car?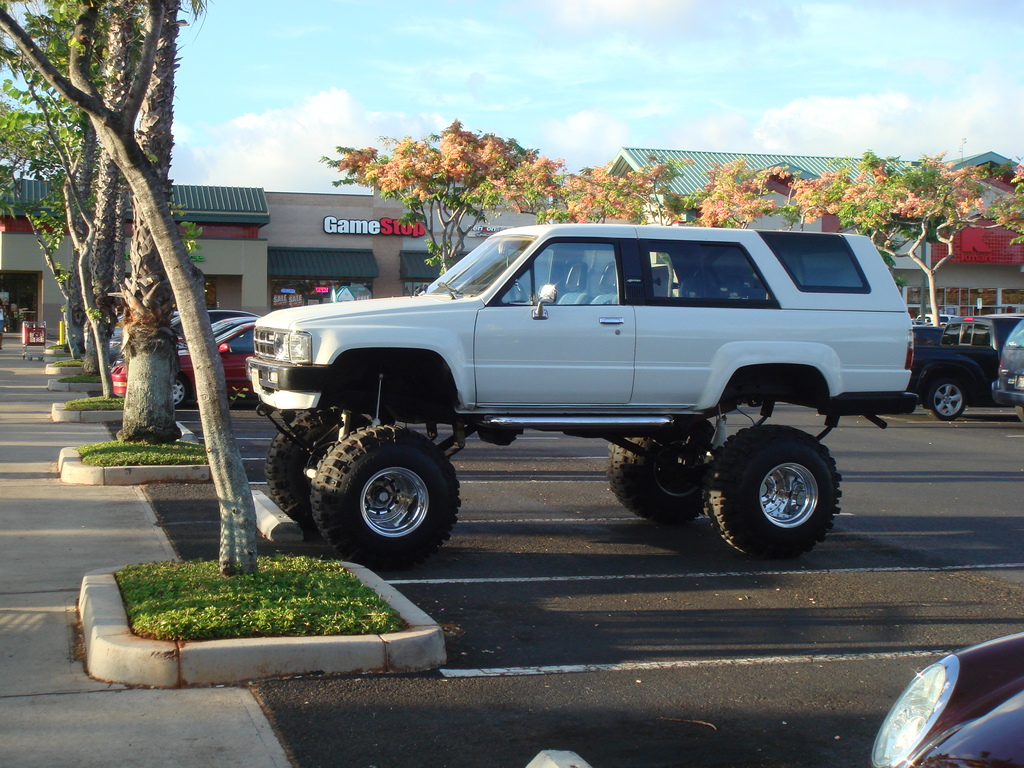
<bbox>111, 317, 255, 416</bbox>
